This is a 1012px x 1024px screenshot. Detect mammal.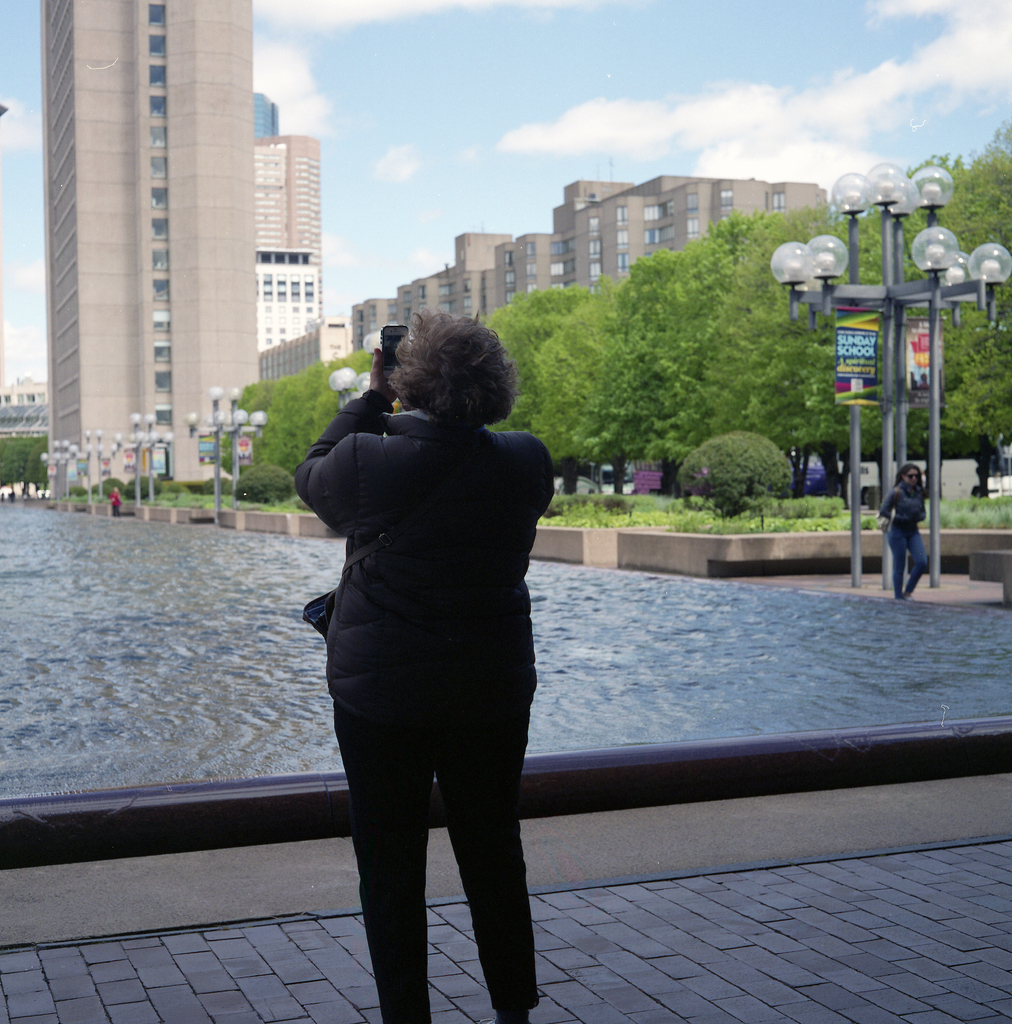
bbox=(107, 483, 125, 522).
